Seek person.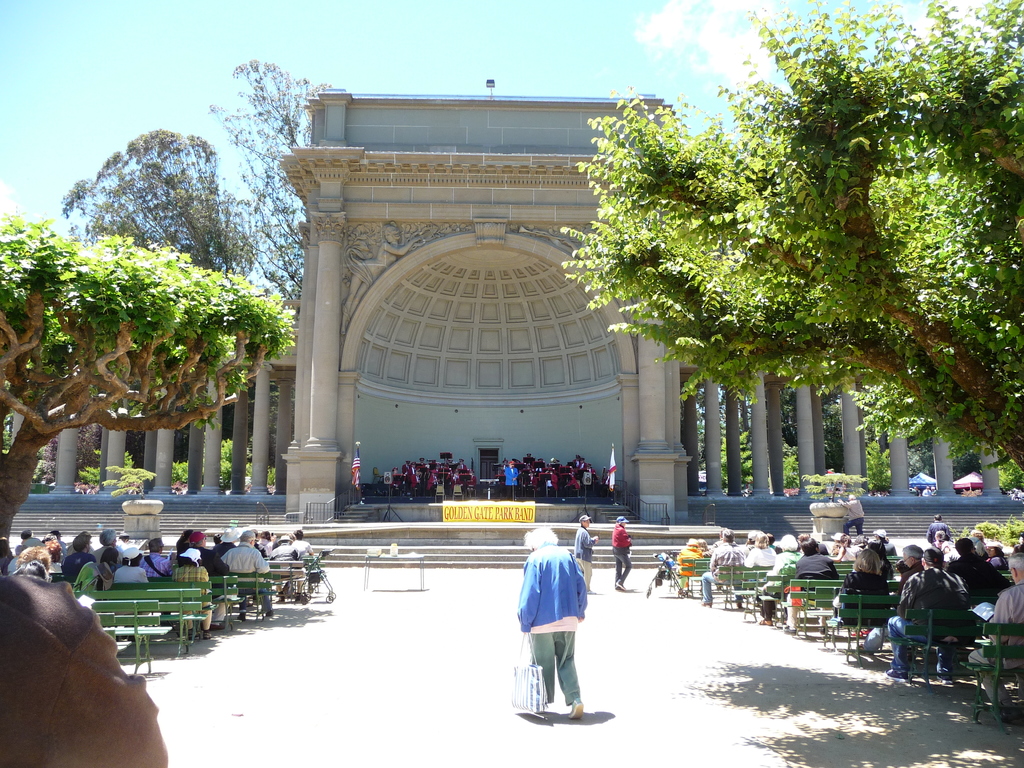
<box>47,523,68,566</box>.
